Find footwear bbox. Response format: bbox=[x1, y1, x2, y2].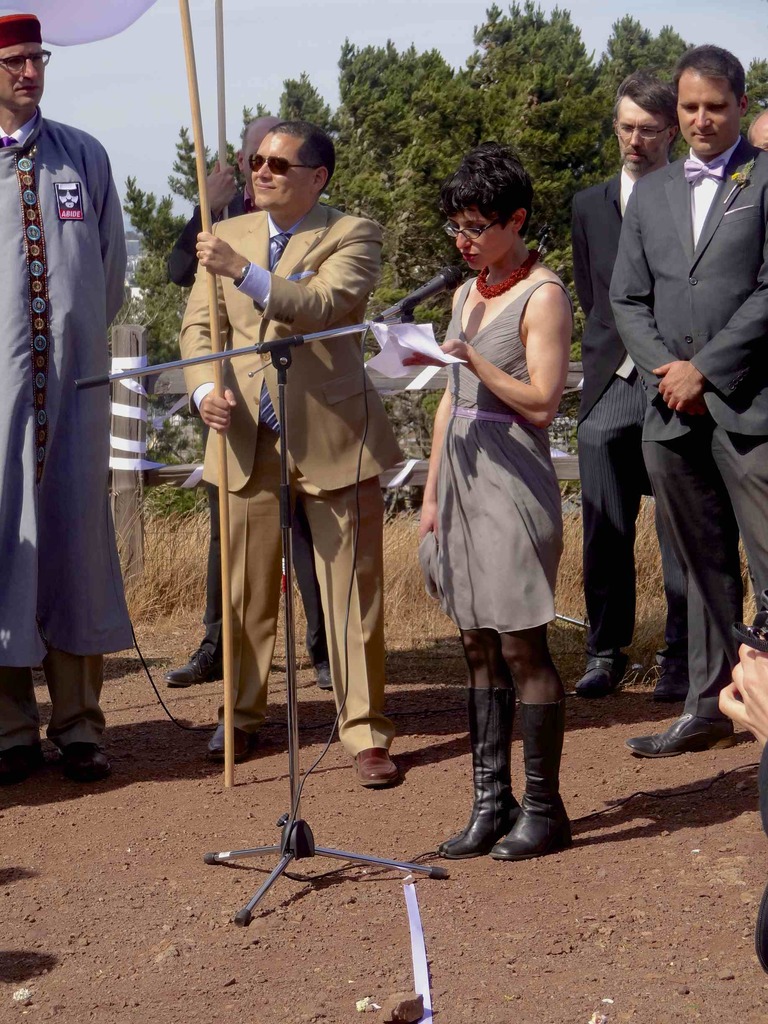
bbox=[52, 737, 109, 781].
